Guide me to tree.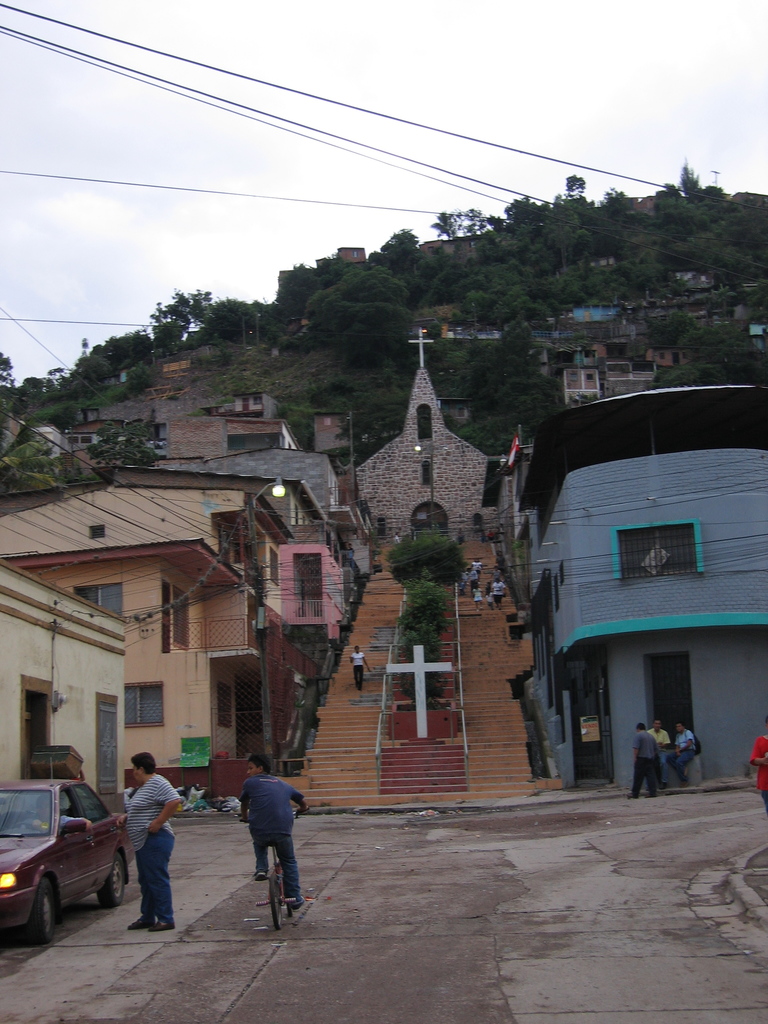
Guidance: box(0, 170, 760, 689).
